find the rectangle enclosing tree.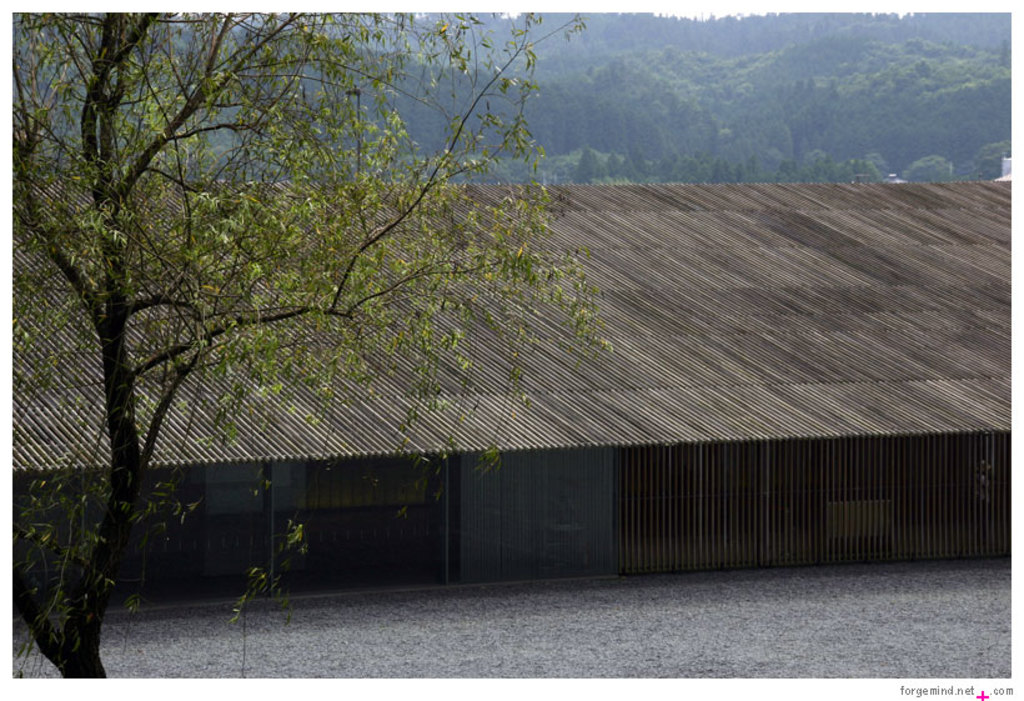
l=572, t=147, r=599, b=182.
